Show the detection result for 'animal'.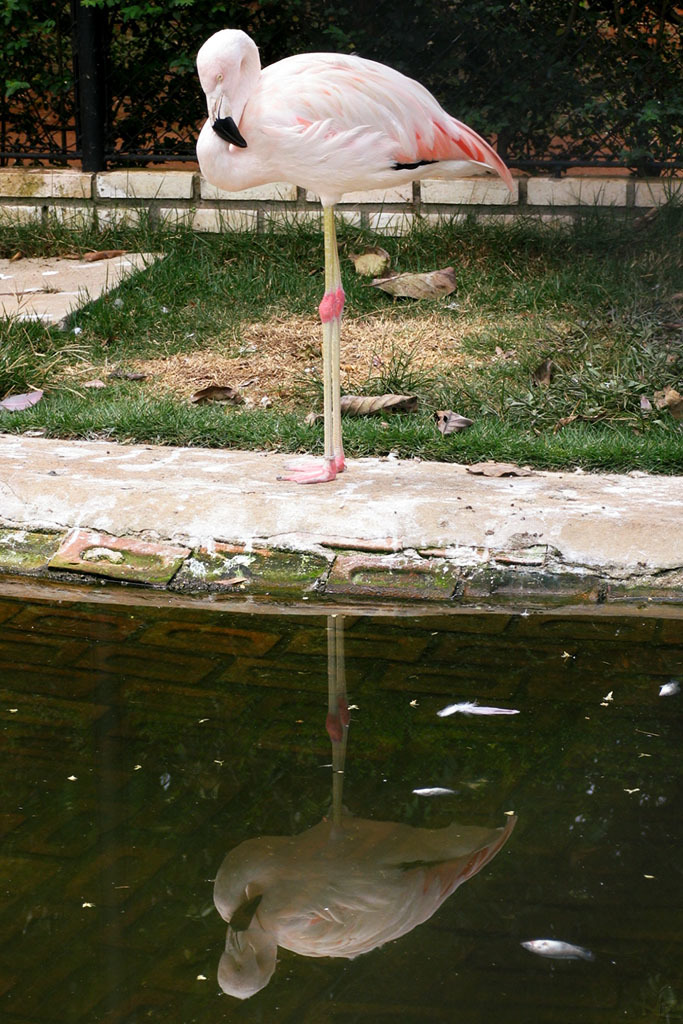
[x1=192, y1=23, x2=518, y2=491].
